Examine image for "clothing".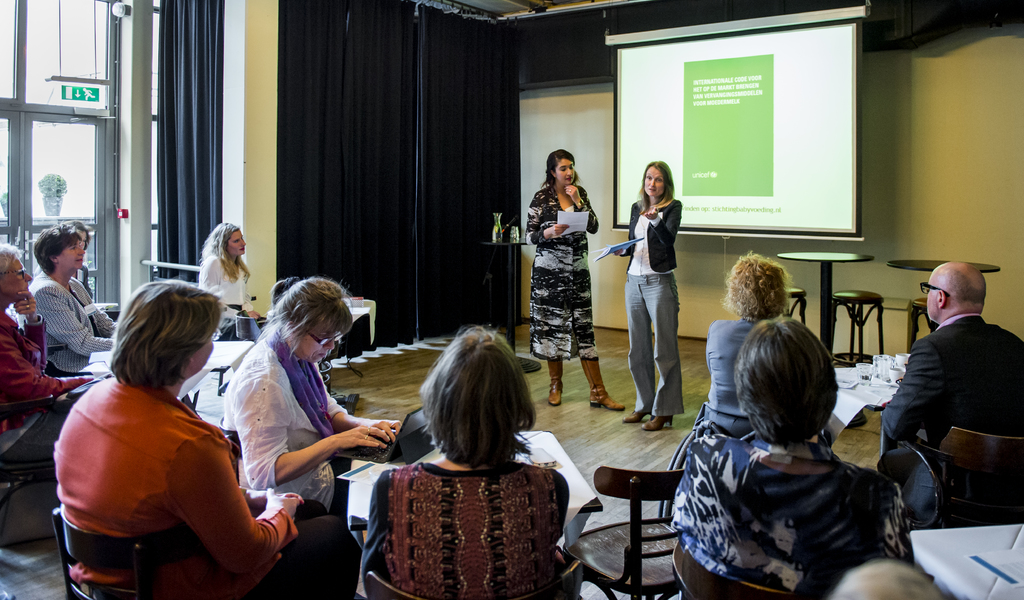
Examination result: [x1=0, y1=308, x2=86, y2=442].
